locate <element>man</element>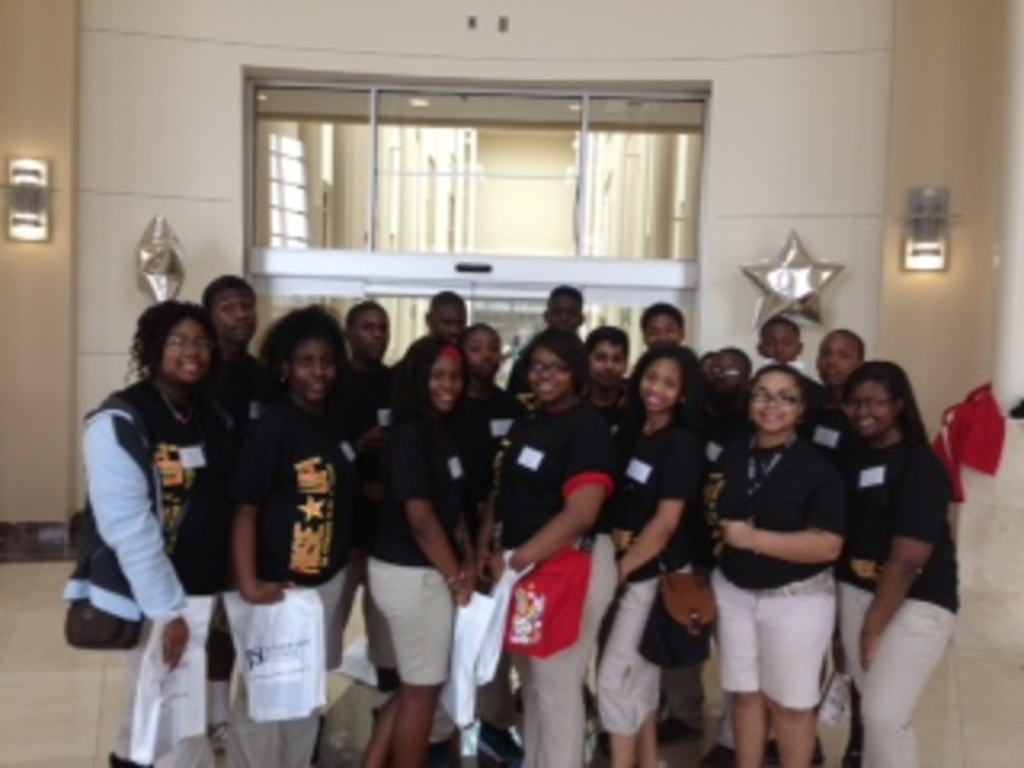
643 310 691 362
